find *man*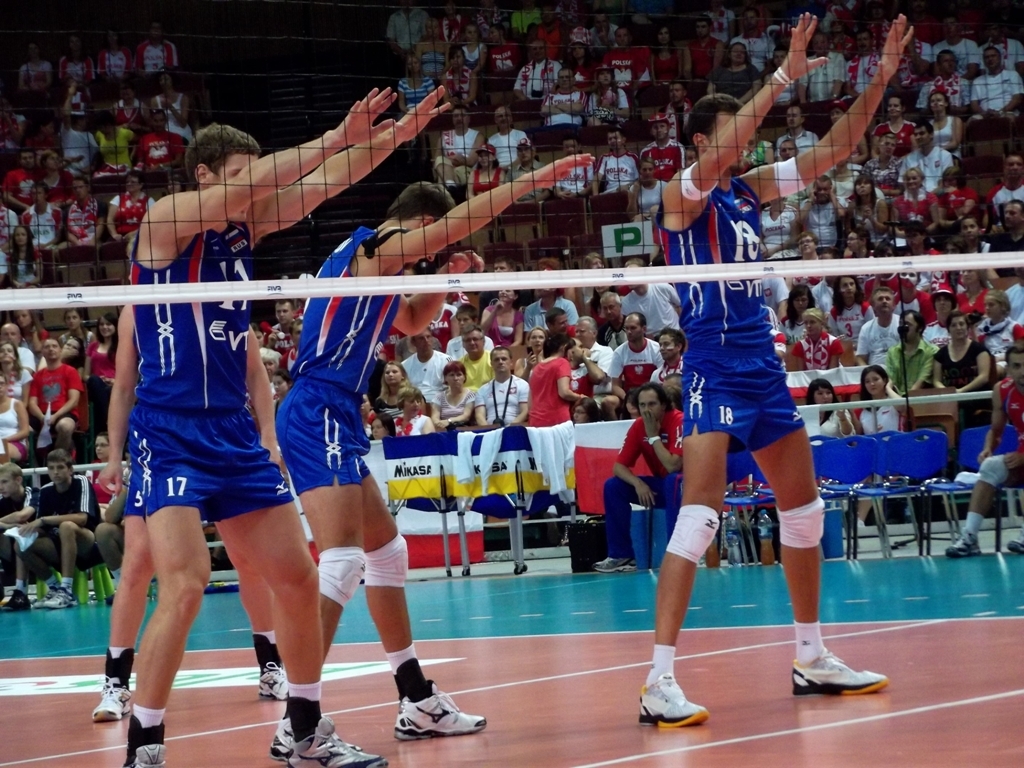
rect(429, 104, 486, 193)
